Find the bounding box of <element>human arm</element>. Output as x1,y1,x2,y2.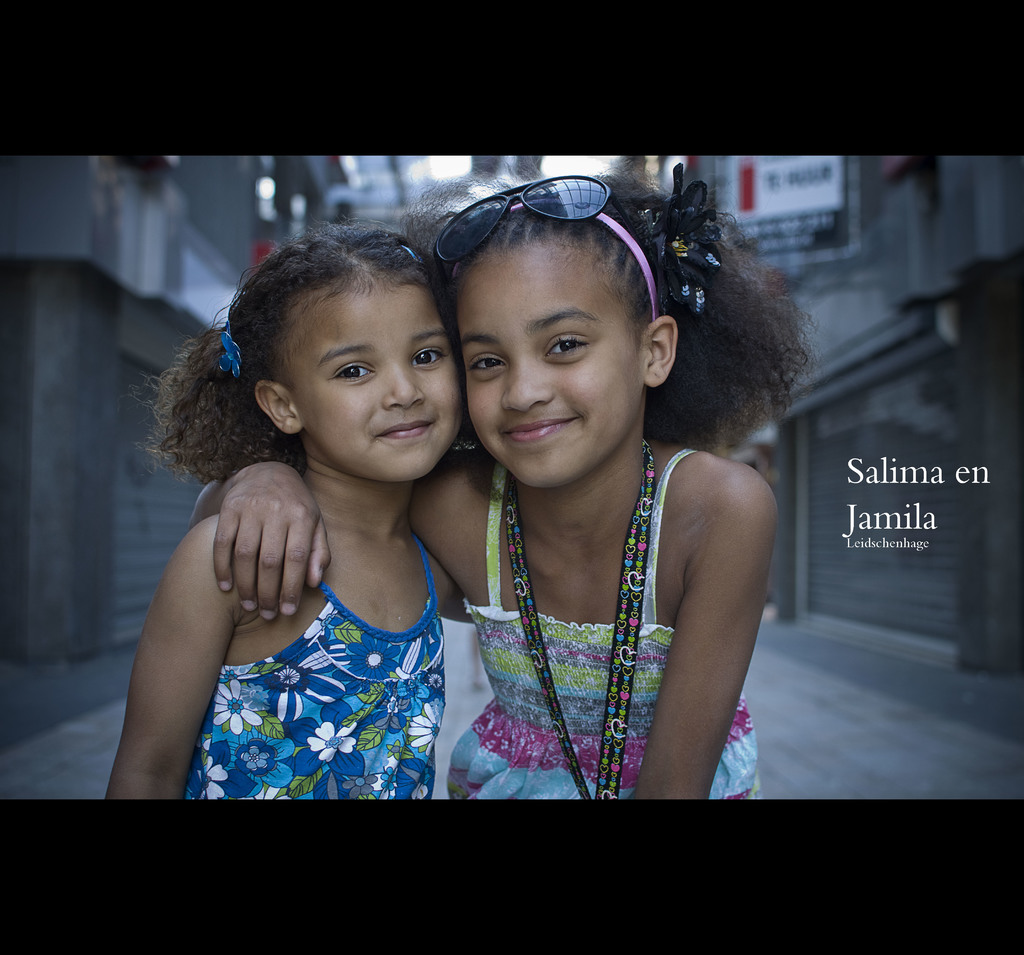
209,451,452,627.
